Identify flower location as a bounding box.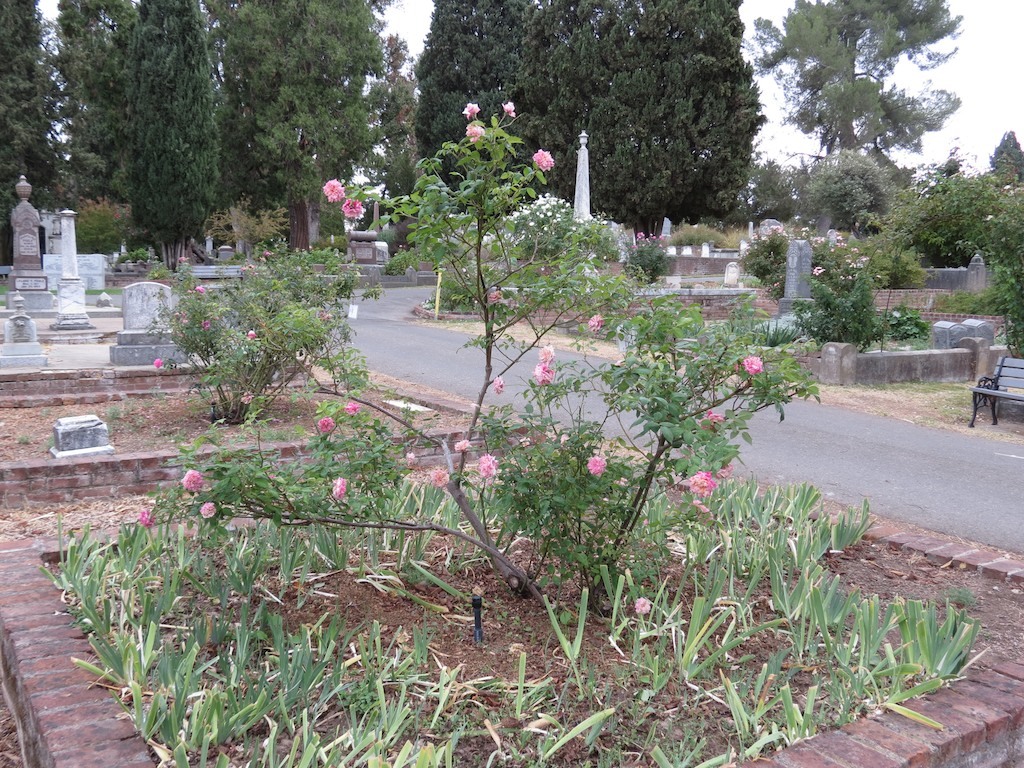
332, 474, 344, 500.
